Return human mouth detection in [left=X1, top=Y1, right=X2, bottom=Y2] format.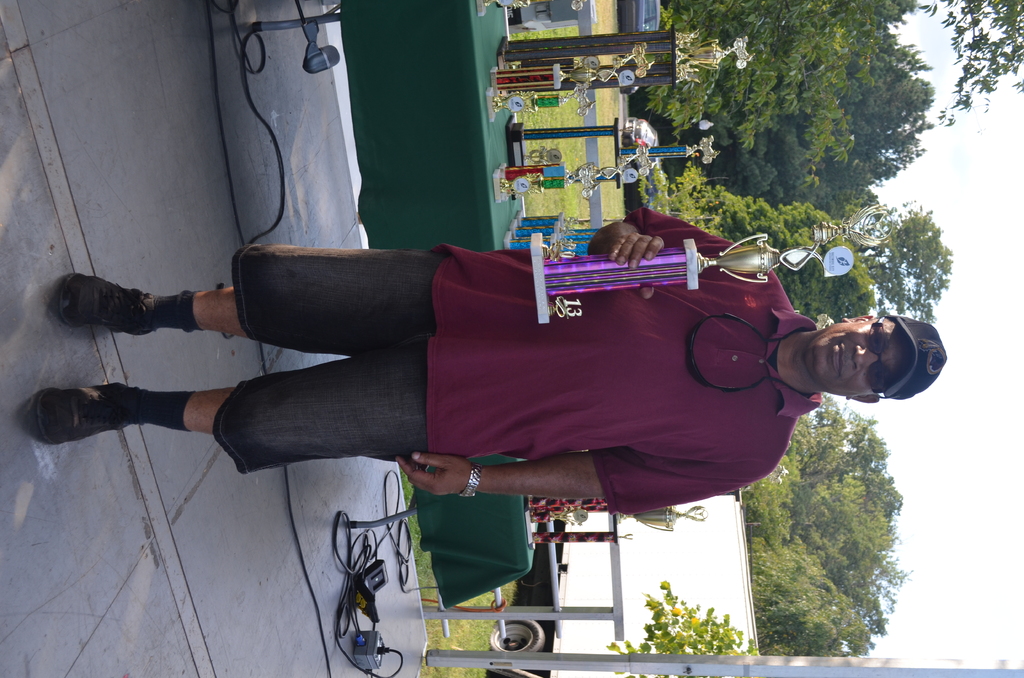
[left=831, top=343, right=849, bottom=377].
